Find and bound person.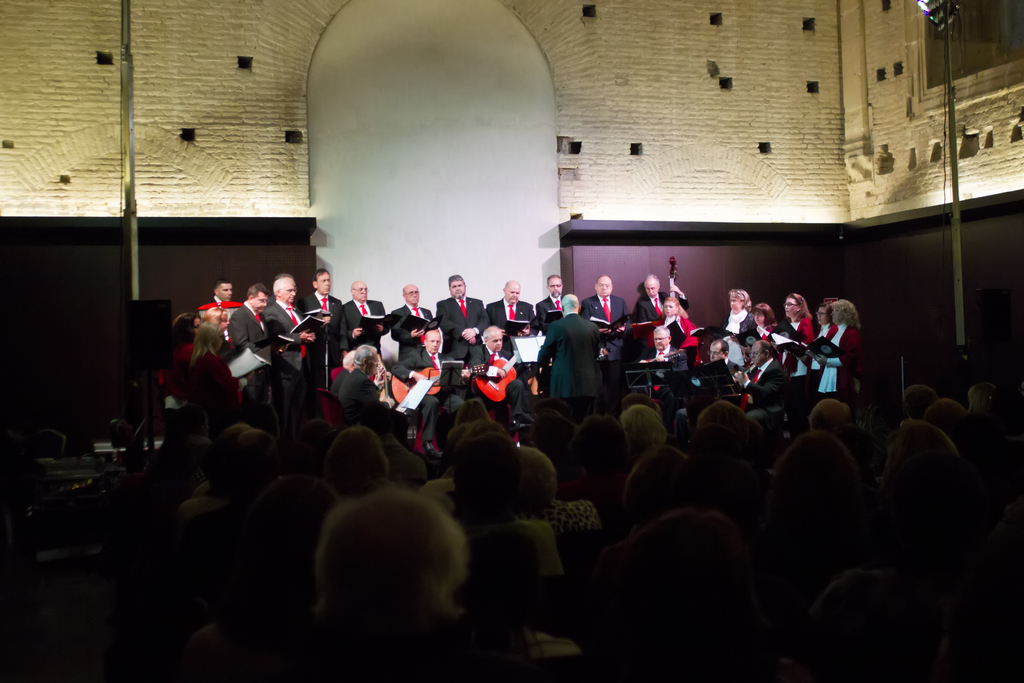
Bound: 683/418/738/456.
